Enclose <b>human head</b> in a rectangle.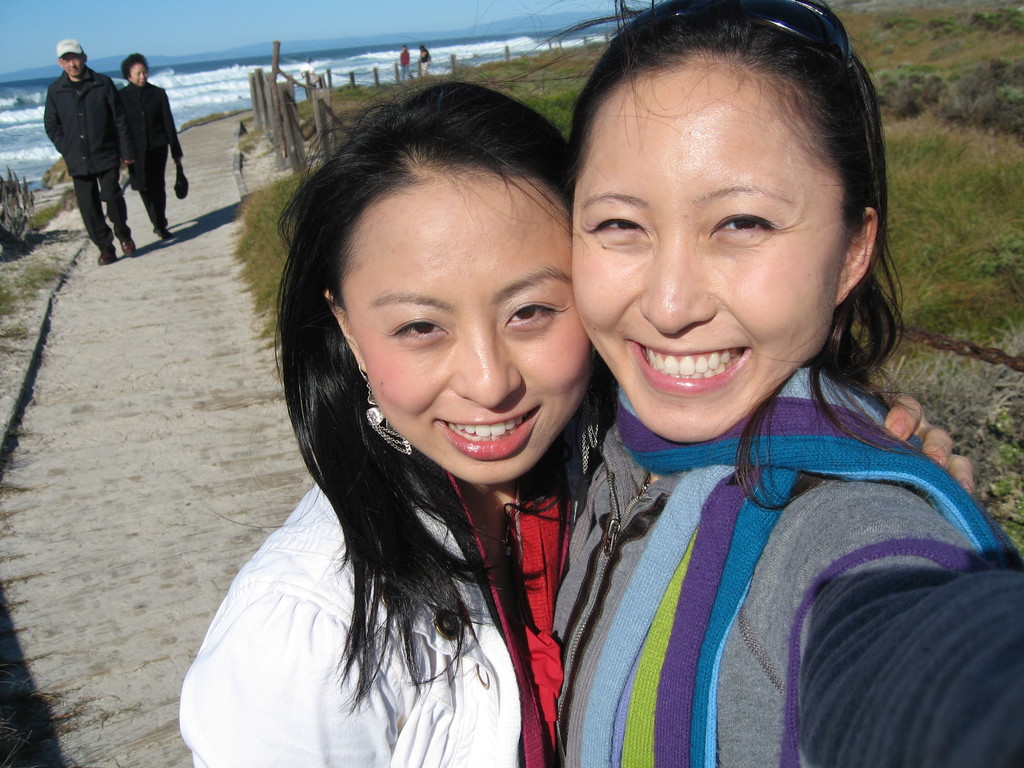
[left=399, top=43, right=410, bottom=53].
